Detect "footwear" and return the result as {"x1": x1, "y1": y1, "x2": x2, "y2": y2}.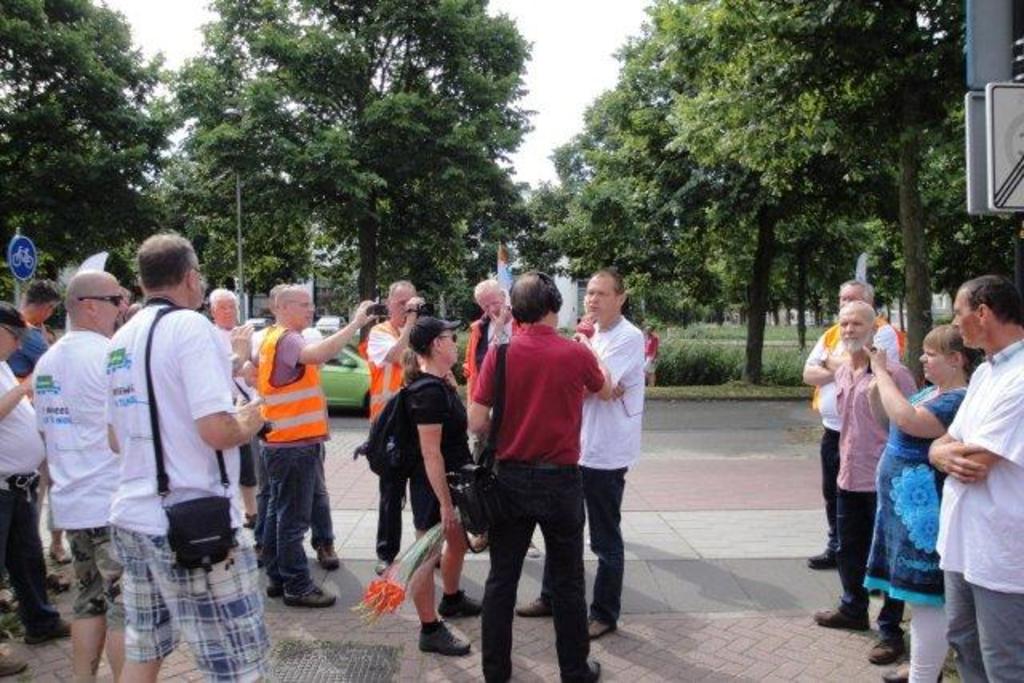
{"x1": 0, "y1": 653, "x2": 27, "y2": 678}.
